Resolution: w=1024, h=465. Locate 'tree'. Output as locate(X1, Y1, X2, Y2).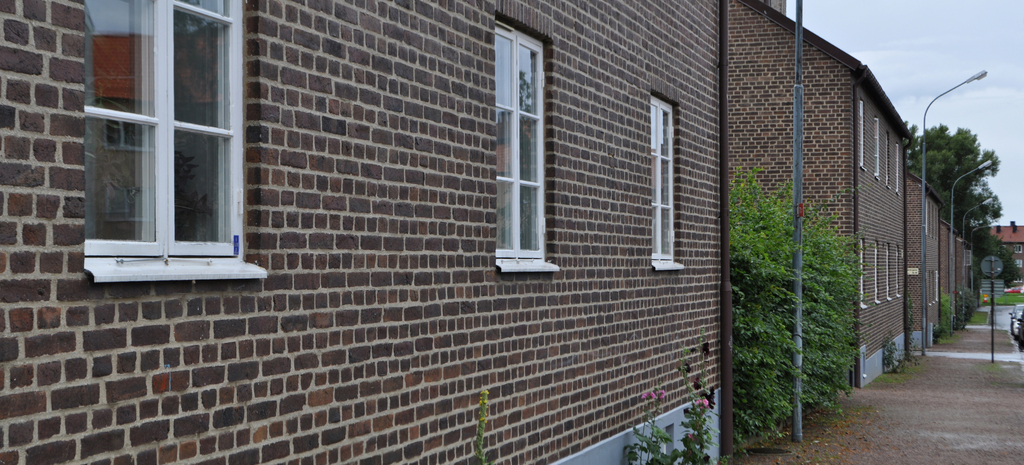
locate(903, 122, 1006, 240).
